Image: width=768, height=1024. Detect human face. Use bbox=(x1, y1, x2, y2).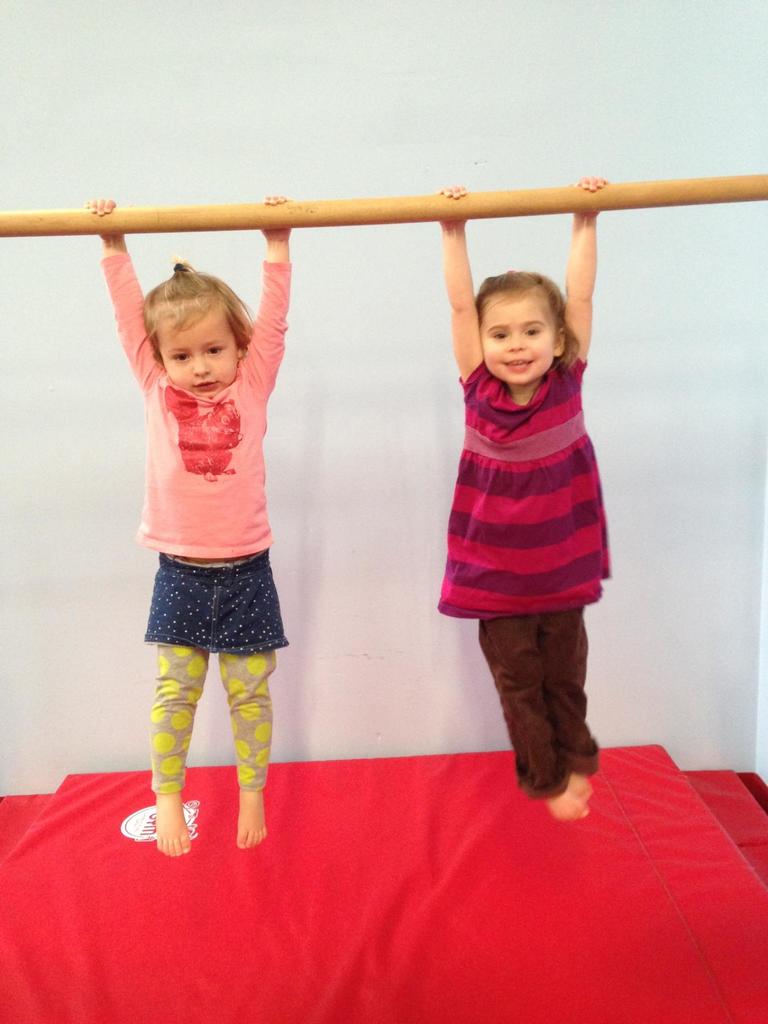
bbox=(483, 290, 555, 384).
